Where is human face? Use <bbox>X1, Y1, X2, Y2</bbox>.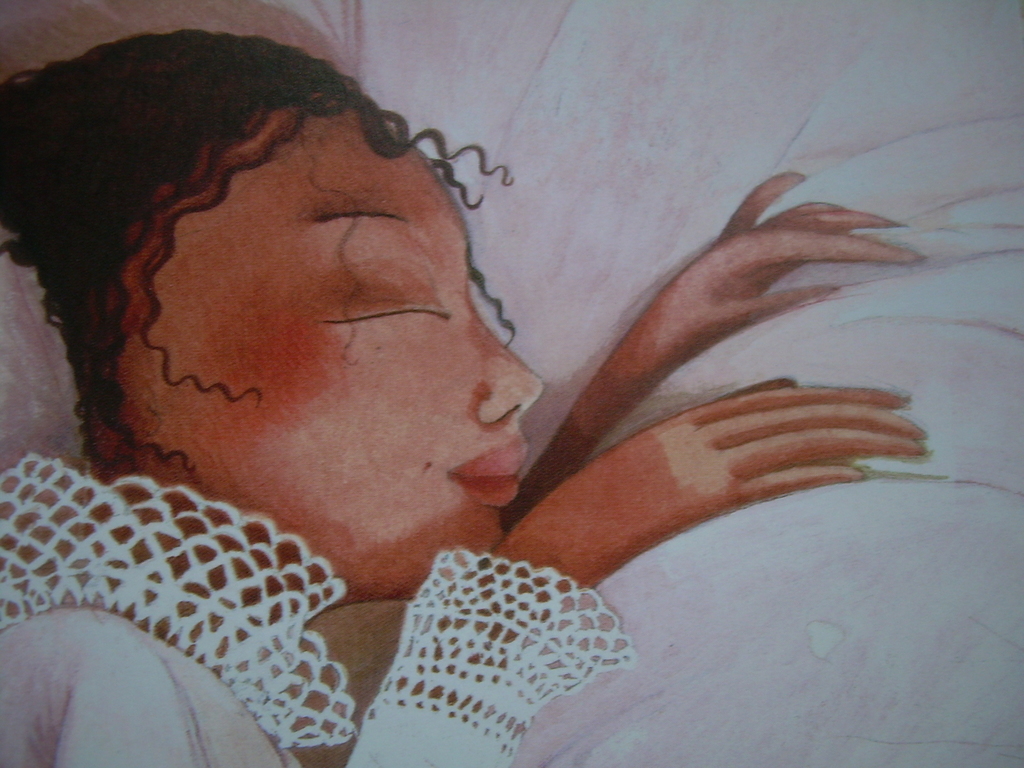
<bbox>115, 108, 541, 588</bbox>.
